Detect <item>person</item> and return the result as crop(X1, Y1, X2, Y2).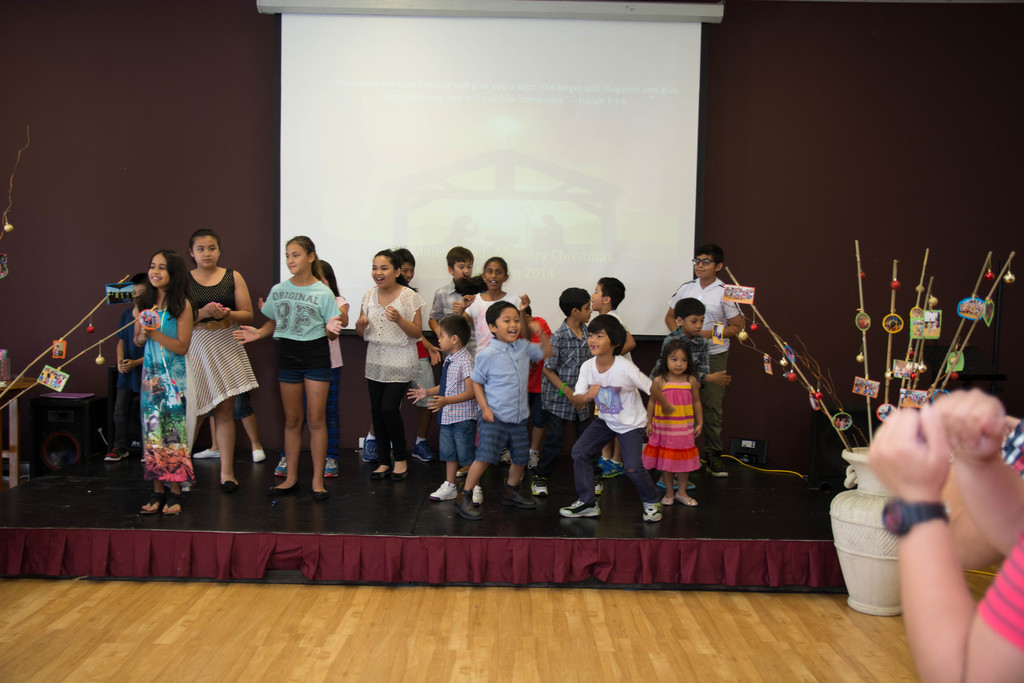
crop(101, 272, 152, 462).
